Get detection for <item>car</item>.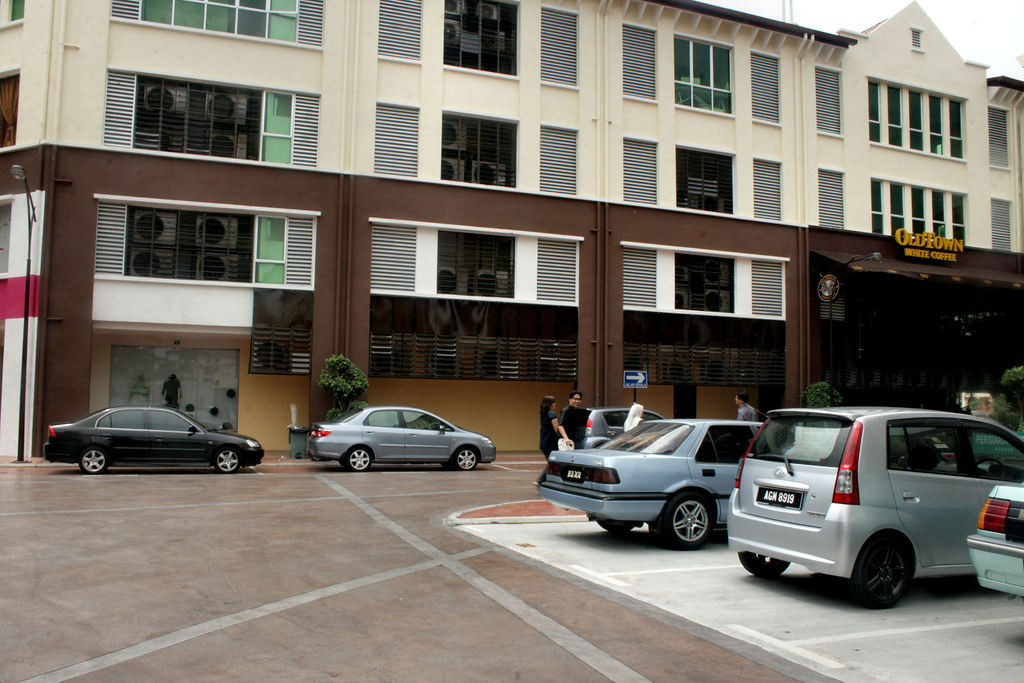
Detection: [x1=308, y1=404, x2=496, y2=473].
